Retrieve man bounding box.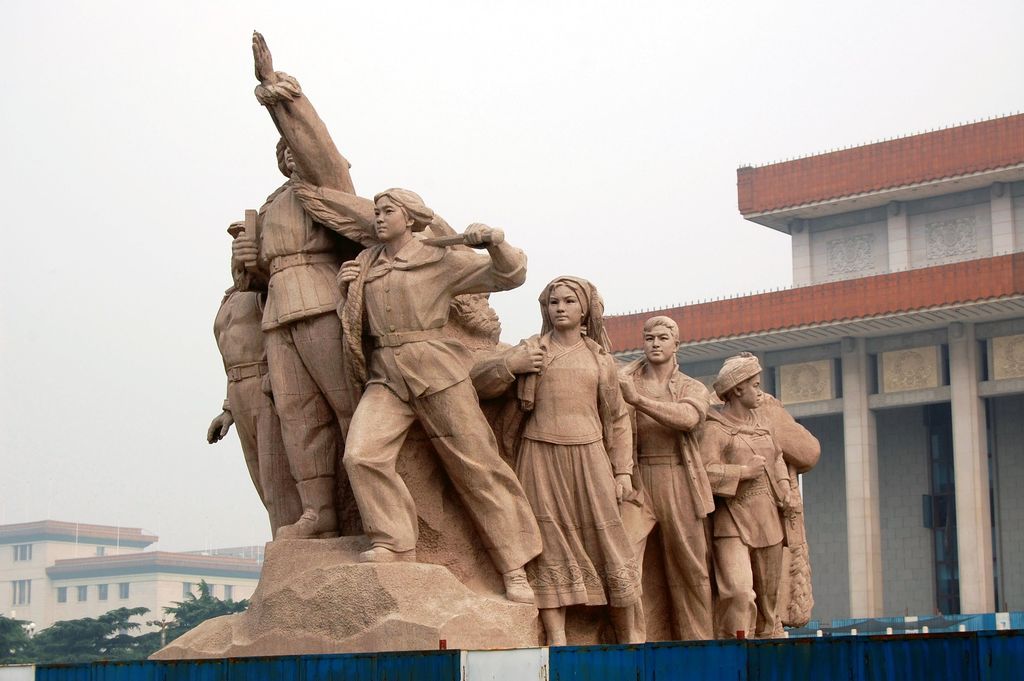
Bounding box: (x1=206, y1=237, x2=305, y2=537).
